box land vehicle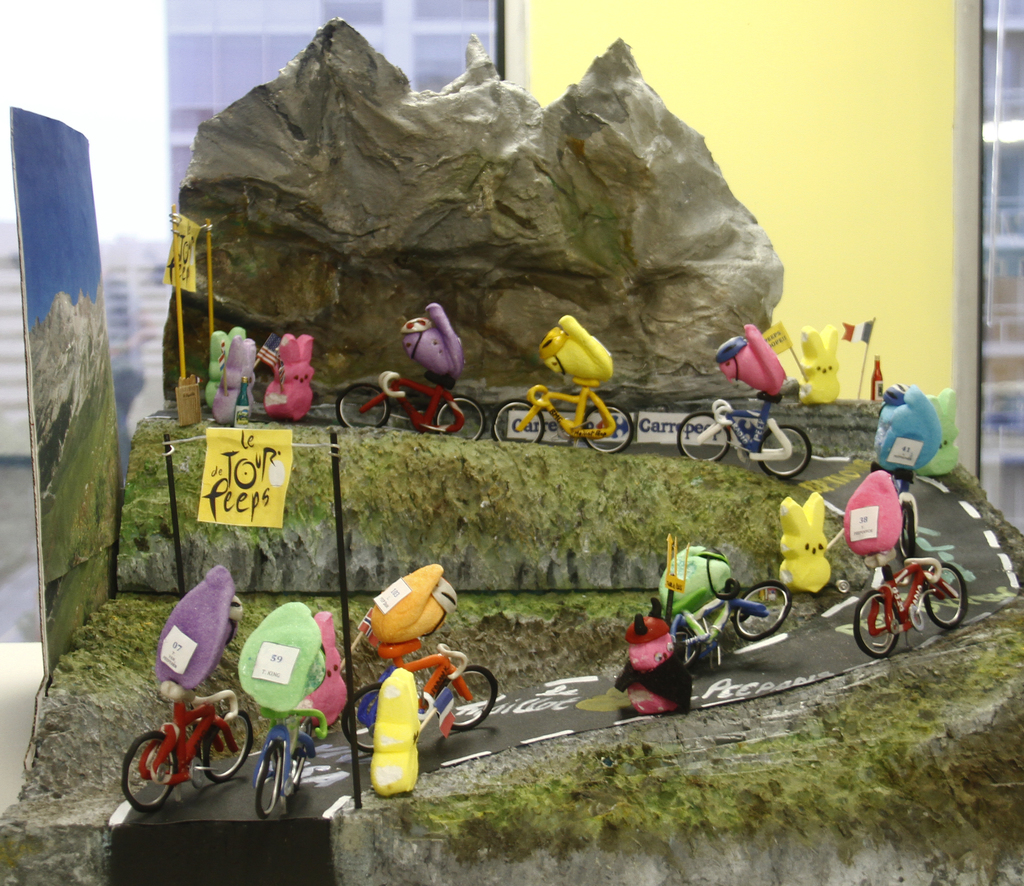
bbox=[127, 691, 253, 834]
